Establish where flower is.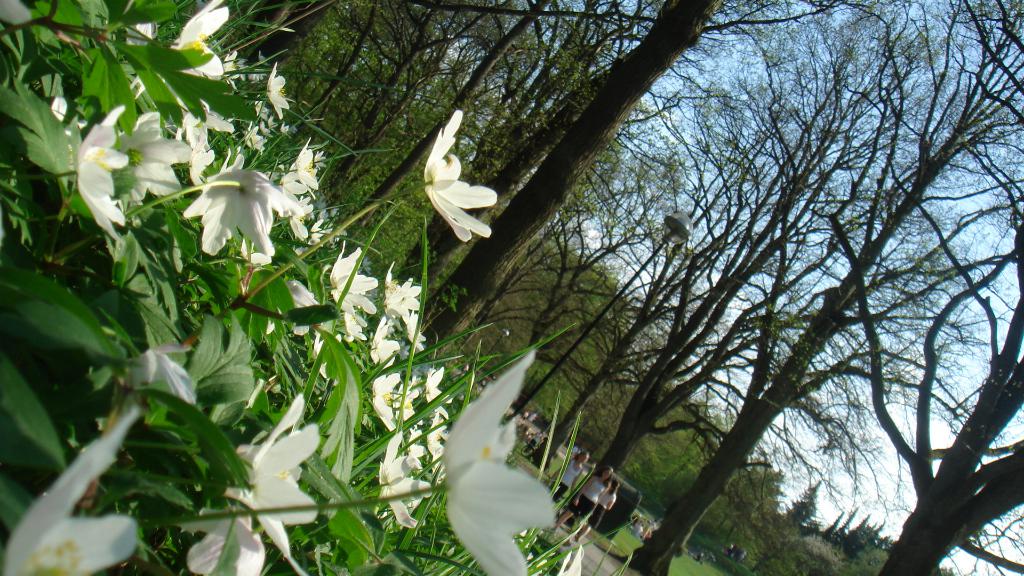
Established at bbox(1, 407, 141, 575).
